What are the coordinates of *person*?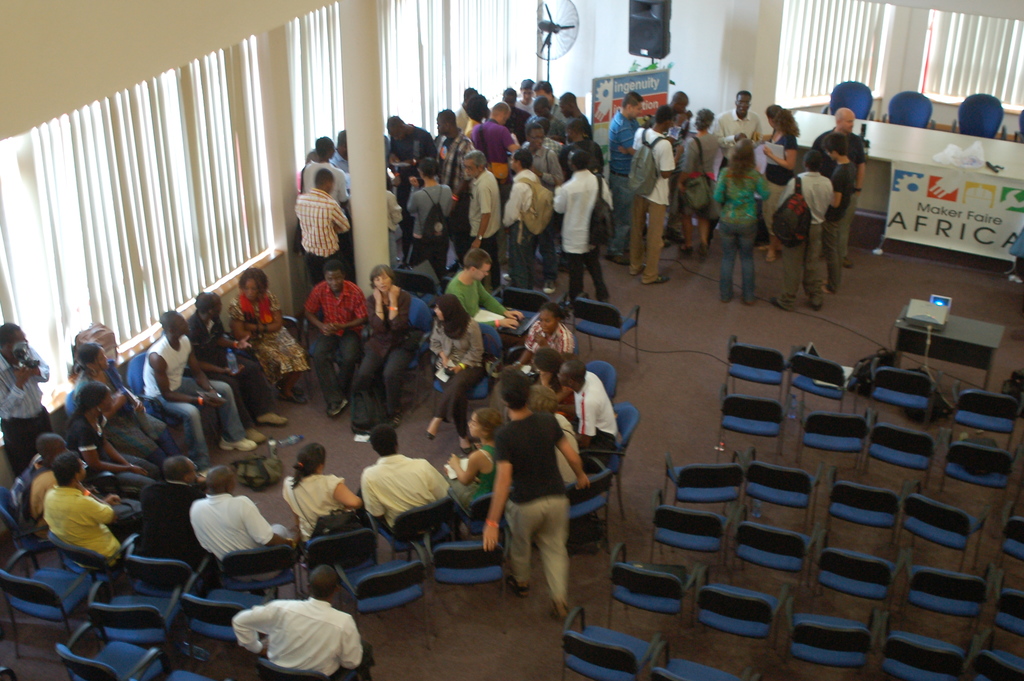
locate(445, 243, 521, 351).
